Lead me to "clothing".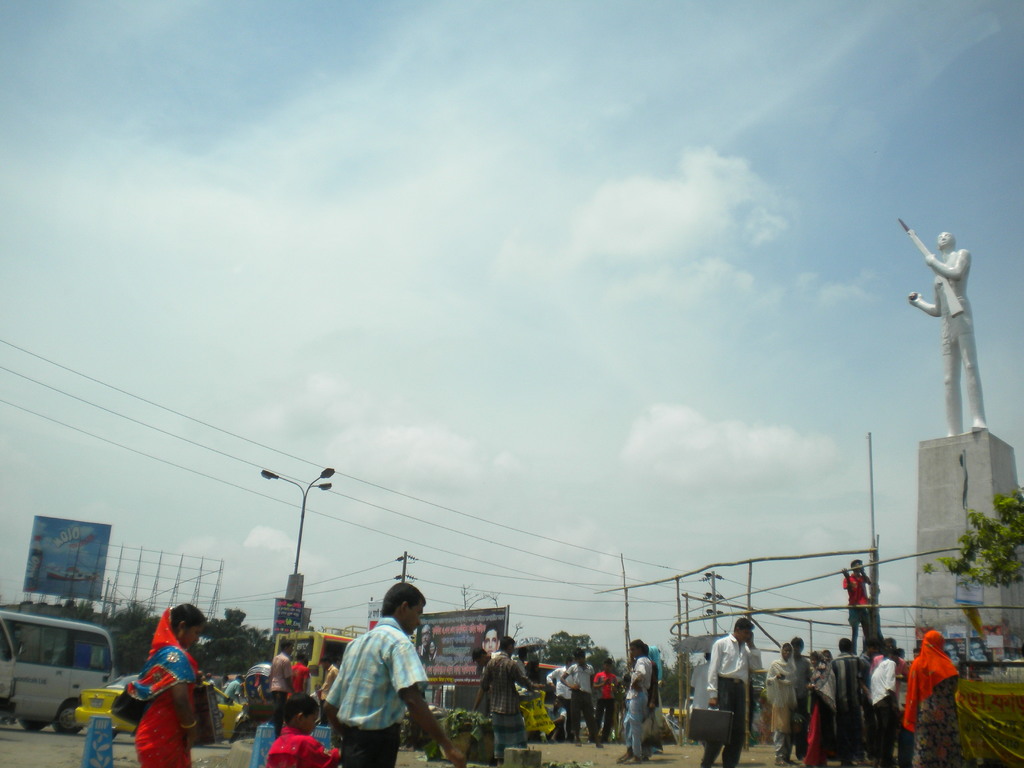
Lead to (left=873, top=653, right=908, bottom=704).
